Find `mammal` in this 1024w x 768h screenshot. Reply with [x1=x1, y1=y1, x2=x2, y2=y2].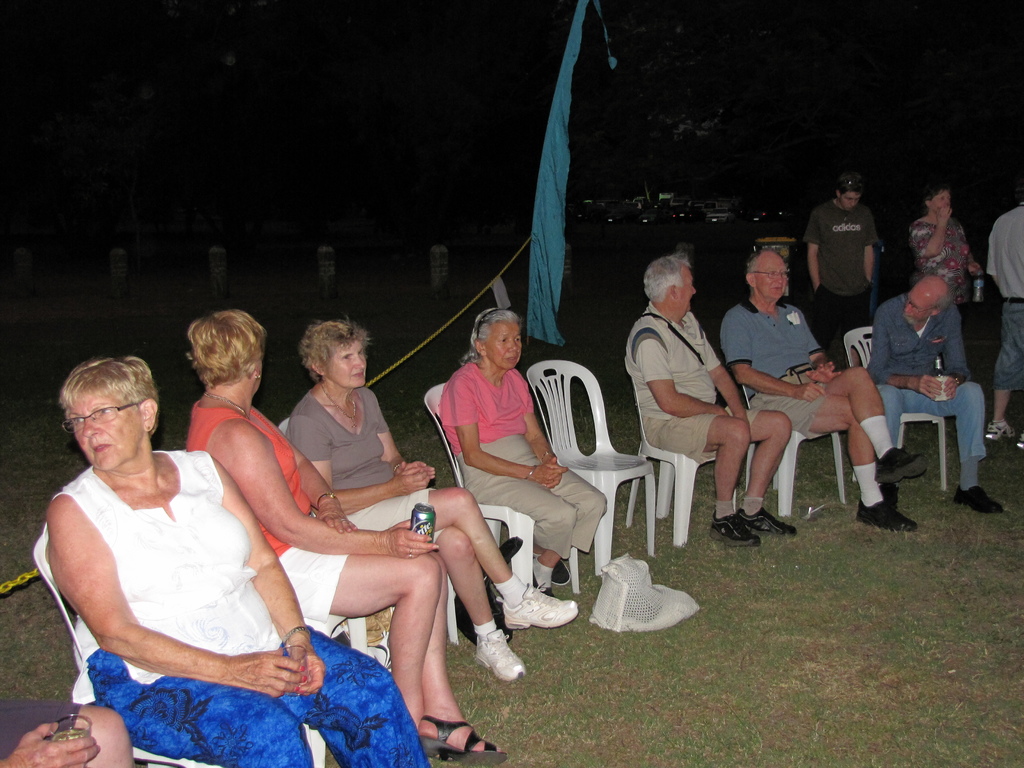
[x1=984, y1=177, x2=1023, y2=449].
